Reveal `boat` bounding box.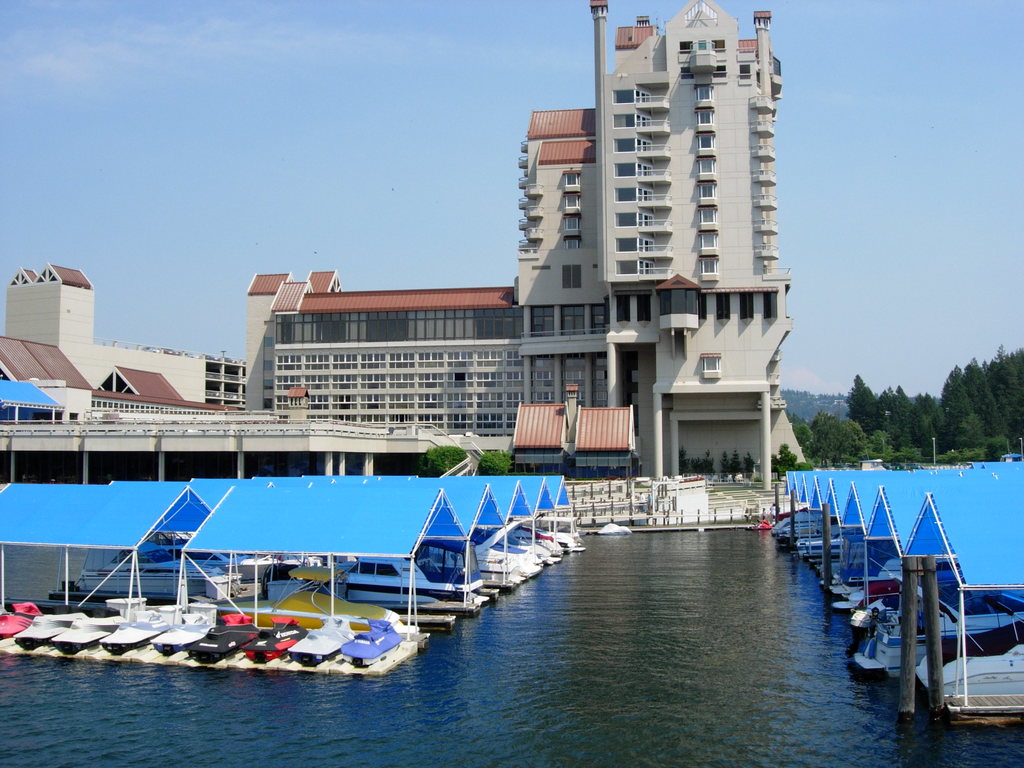
Revealed: 927 649 1023 723.
